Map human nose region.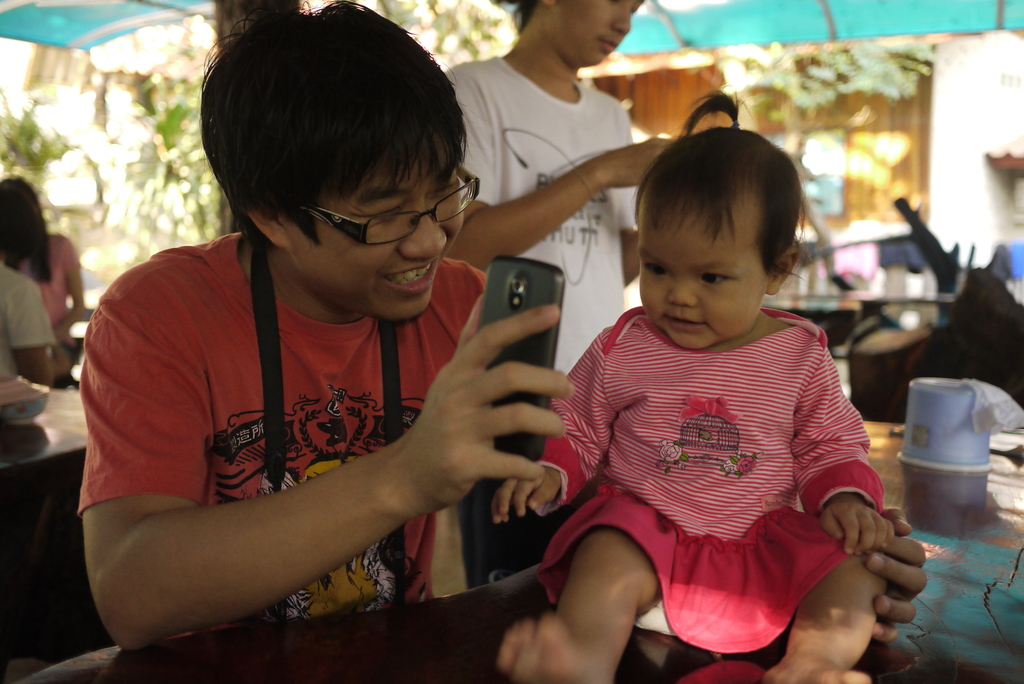
Mapped to (398,193,449,266).
